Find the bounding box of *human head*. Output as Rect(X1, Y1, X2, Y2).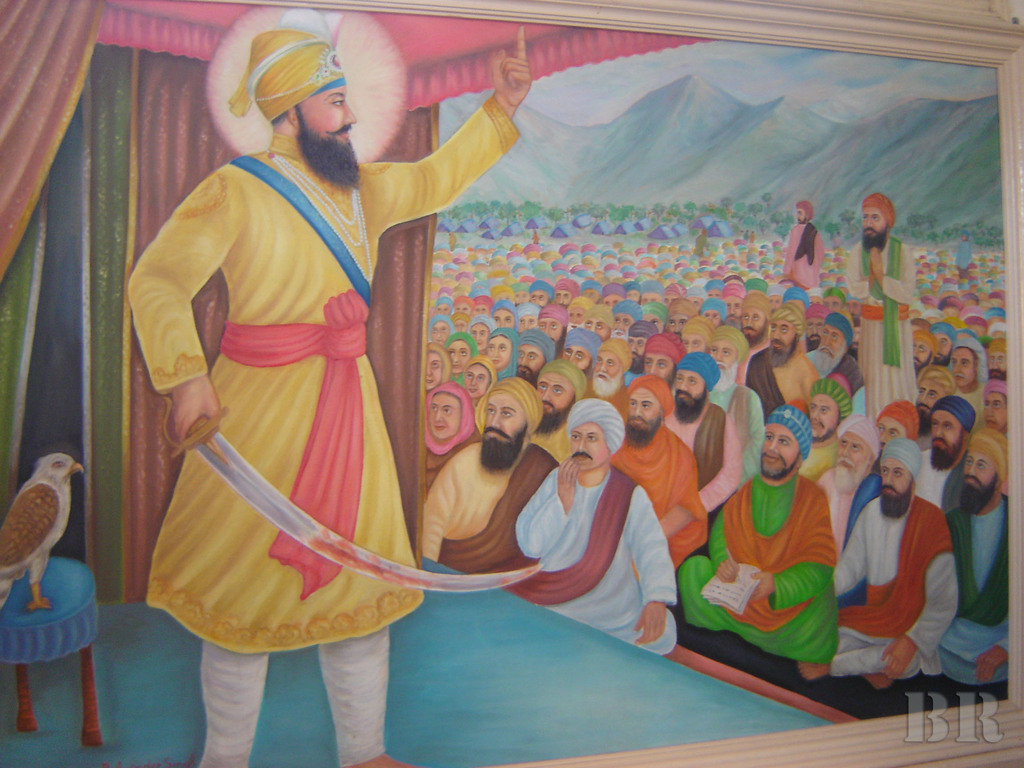
Rect(558, 325, 602, 372).
